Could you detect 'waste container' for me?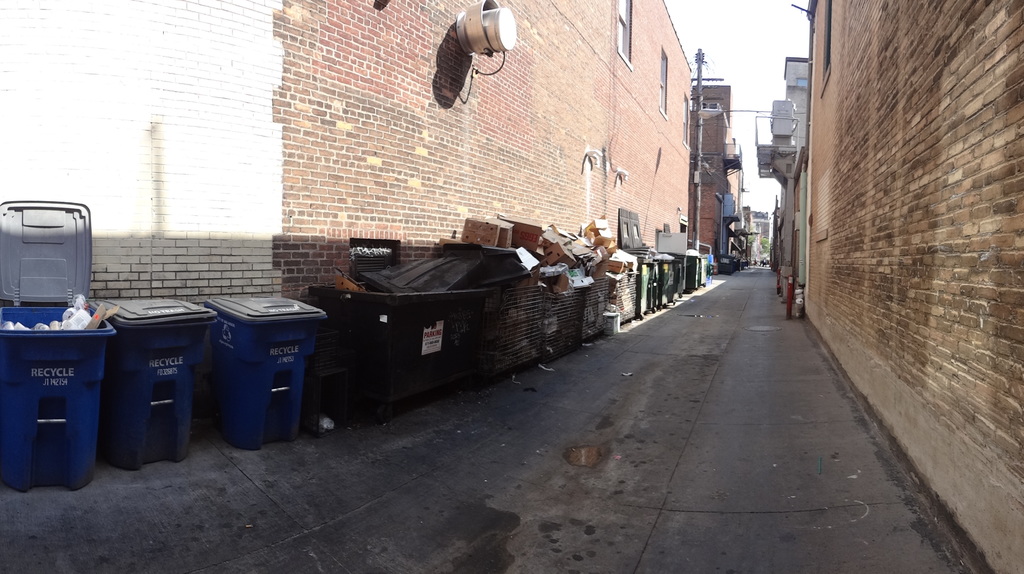
Detection result: 444, 224, 598, 392.
